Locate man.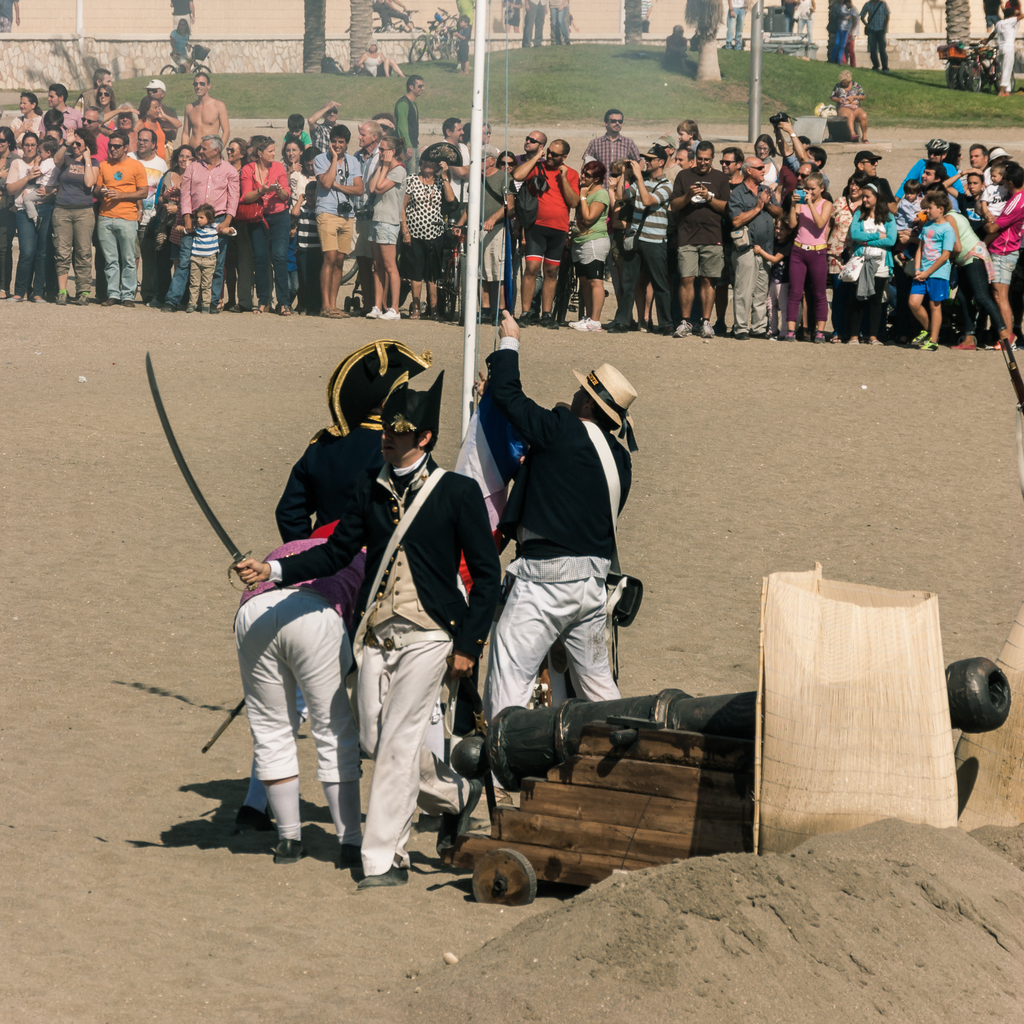
Bounding box: <box>665,136,730,337</box>.
